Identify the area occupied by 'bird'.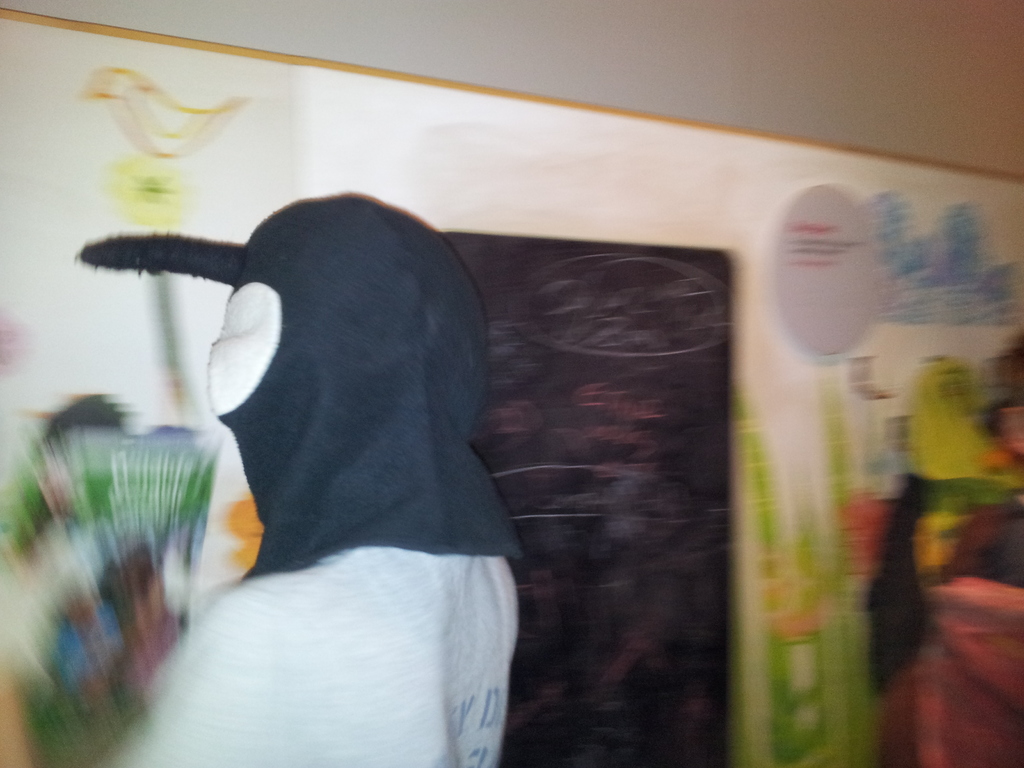
Area: l=71, t=143, r=730, b=726.
